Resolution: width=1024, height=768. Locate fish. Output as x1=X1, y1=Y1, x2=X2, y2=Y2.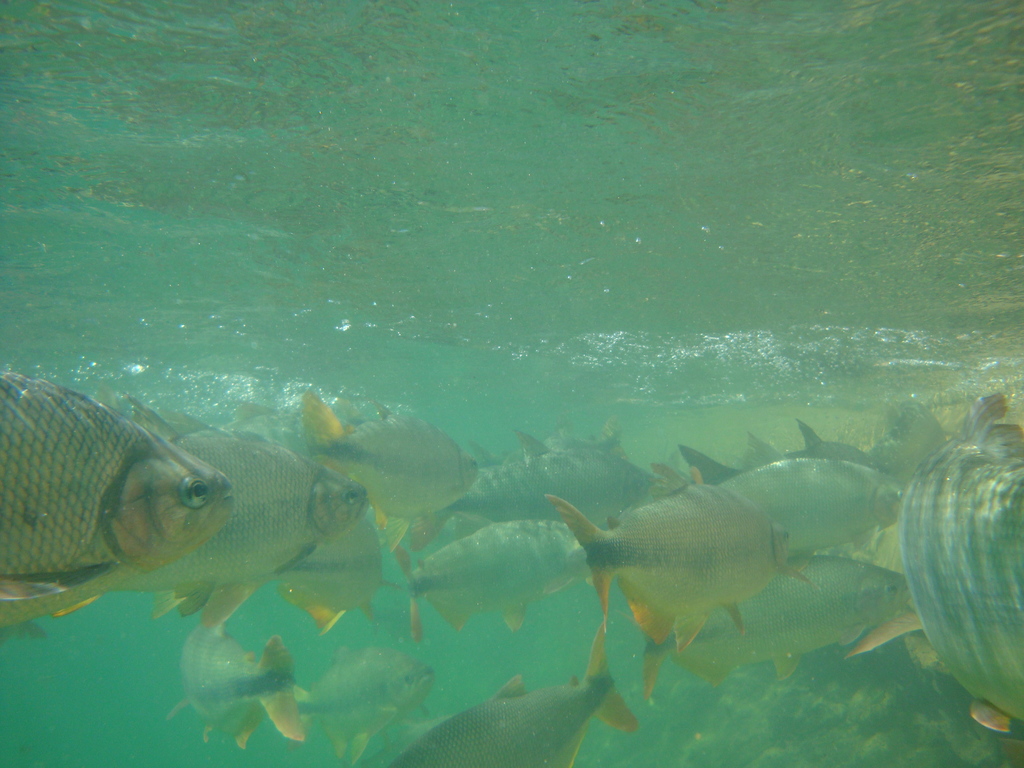
x1=636, y1=554, x2=923, y2=701.
